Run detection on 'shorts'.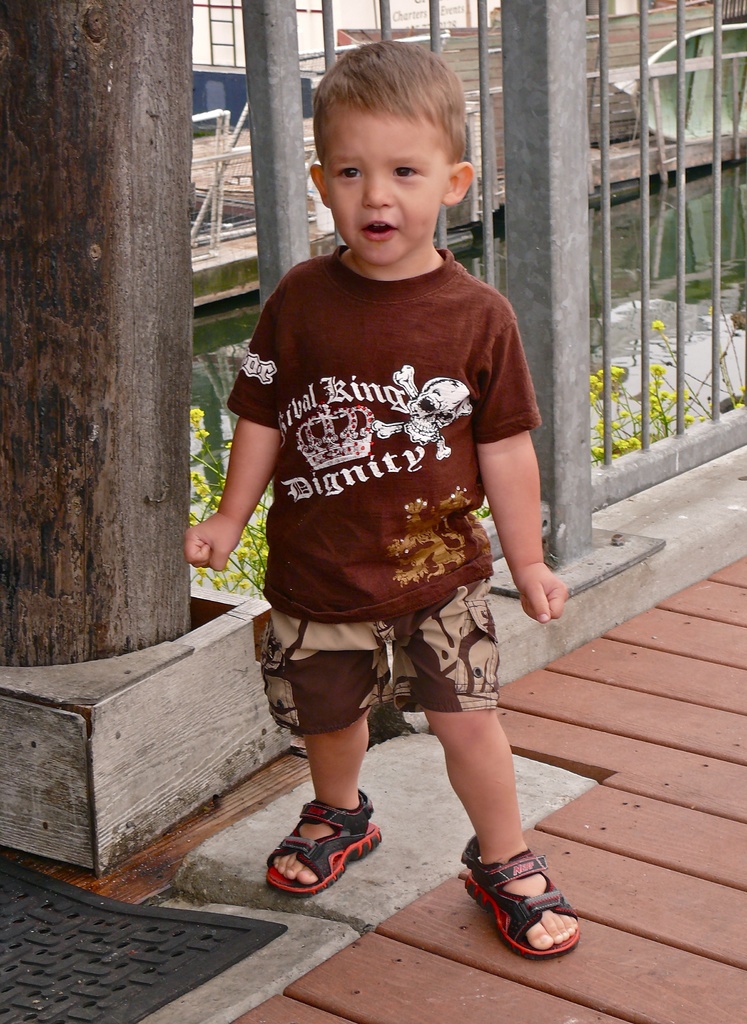
Result: crop(263, 616, 519, 725).
